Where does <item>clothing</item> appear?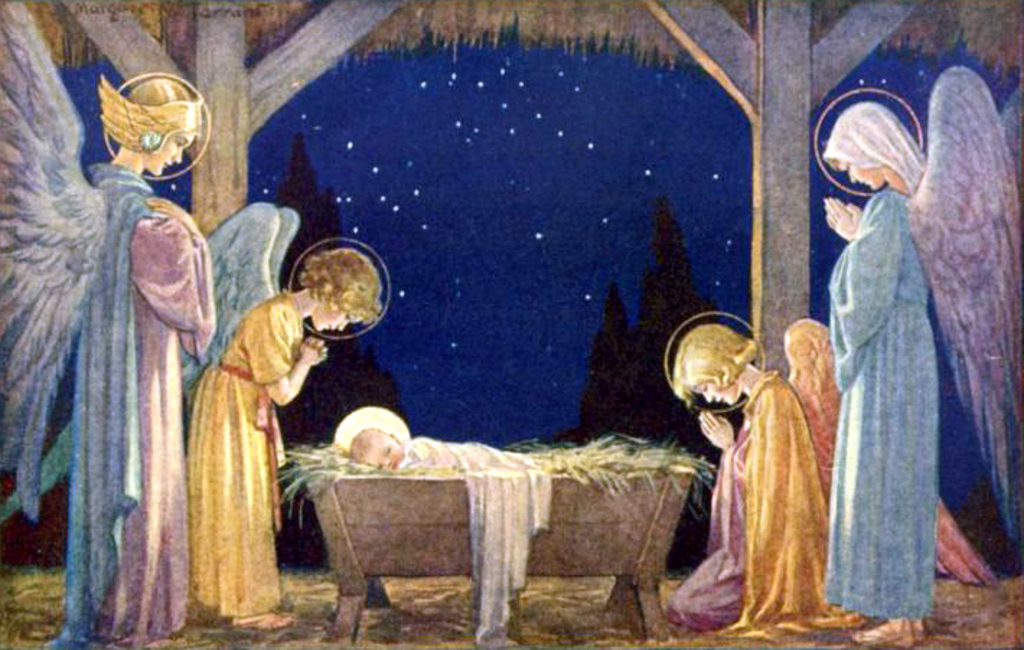
Appears at (832, 184, 950, 620).
